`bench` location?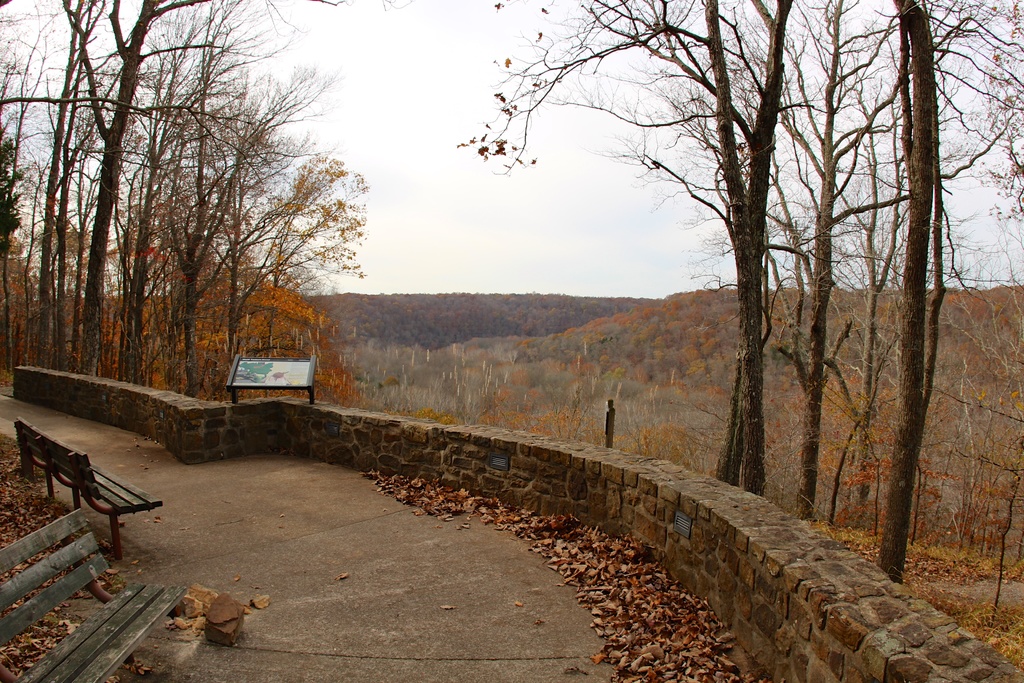
region(8, 425, 154, 581)
